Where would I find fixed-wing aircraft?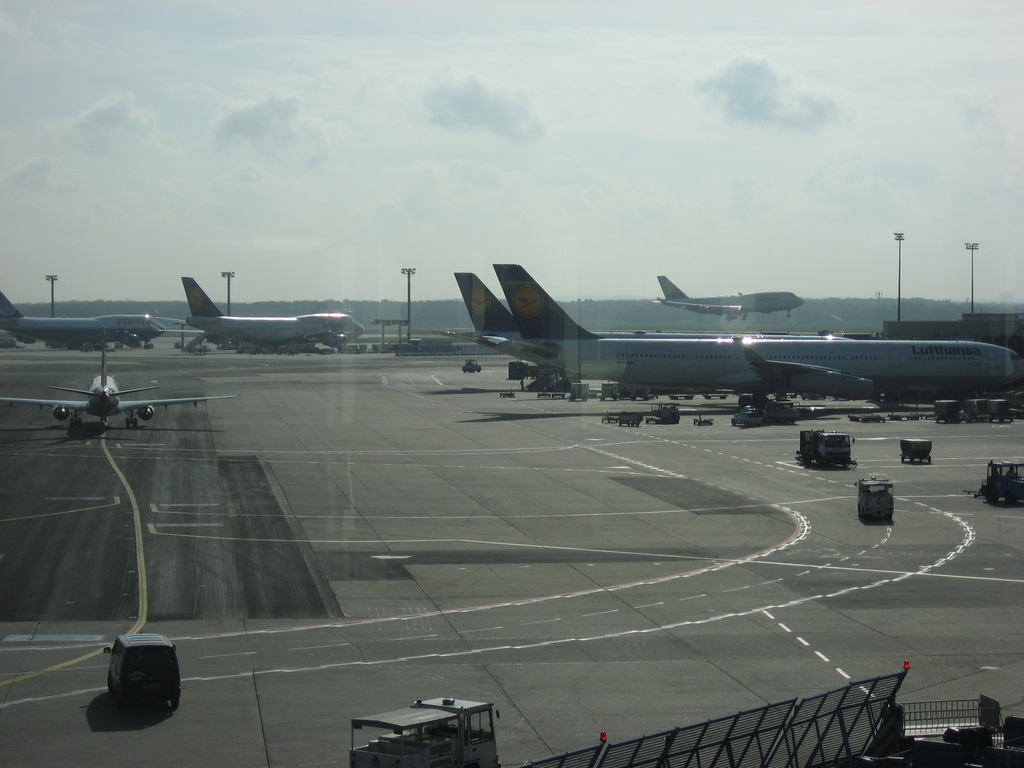
At <box>495,263,1023,401</box>.
